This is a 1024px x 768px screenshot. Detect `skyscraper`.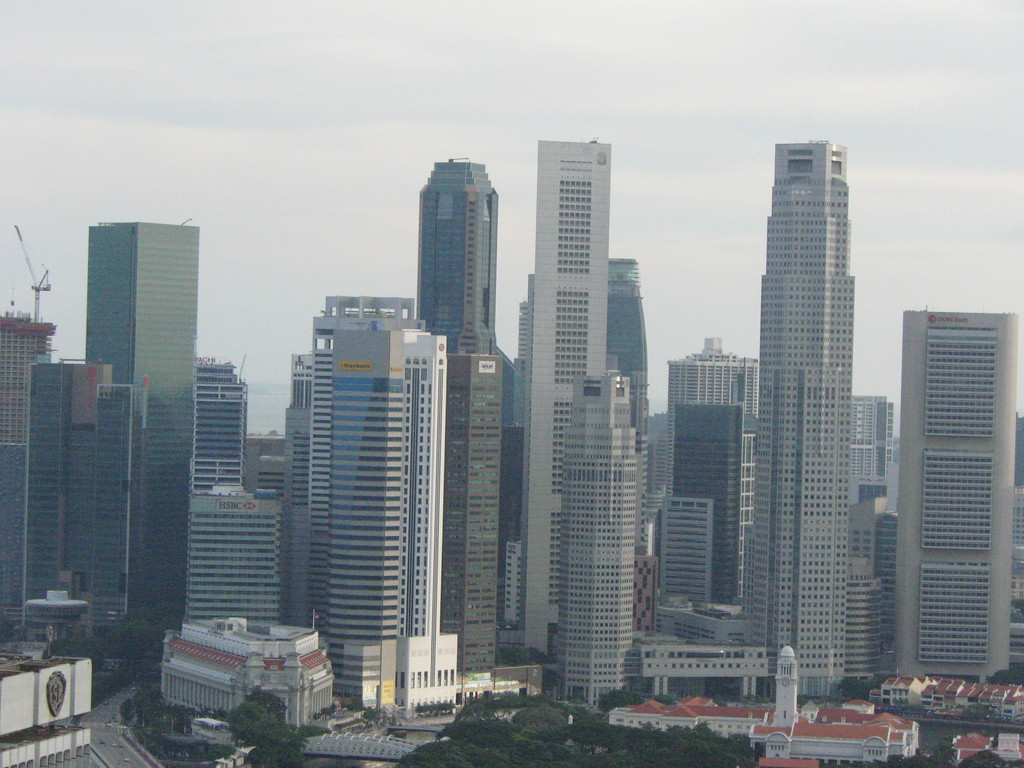
x1=520, y1=137, x2=604, y2=663.
